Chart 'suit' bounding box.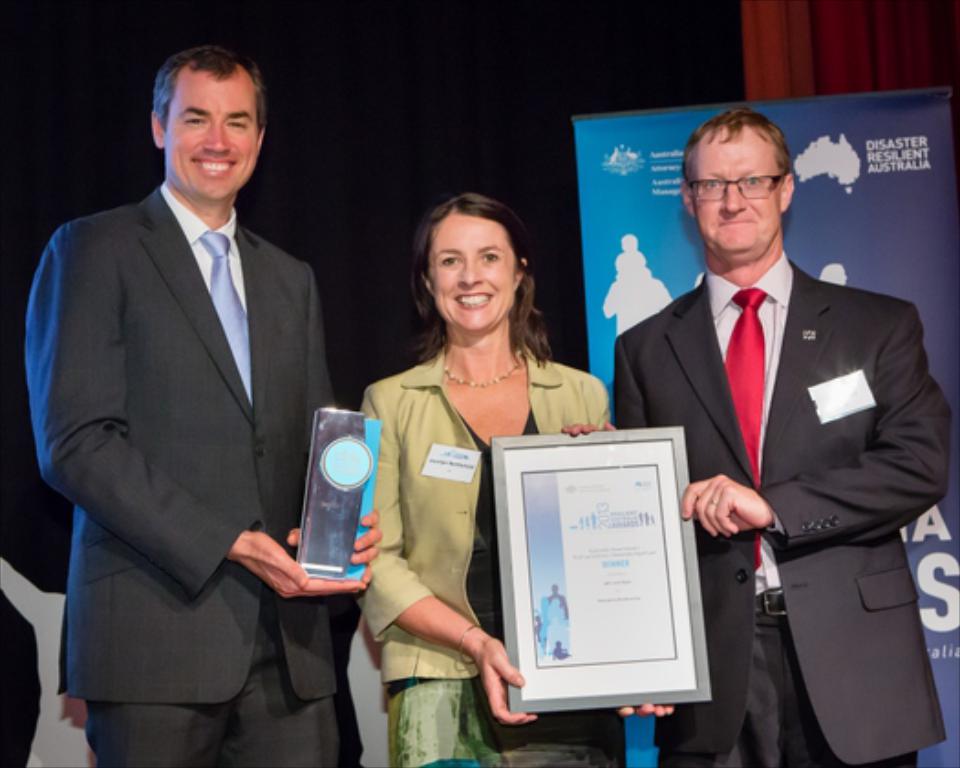
Charted: [left=33, top=183, right=336, bottom=766].
